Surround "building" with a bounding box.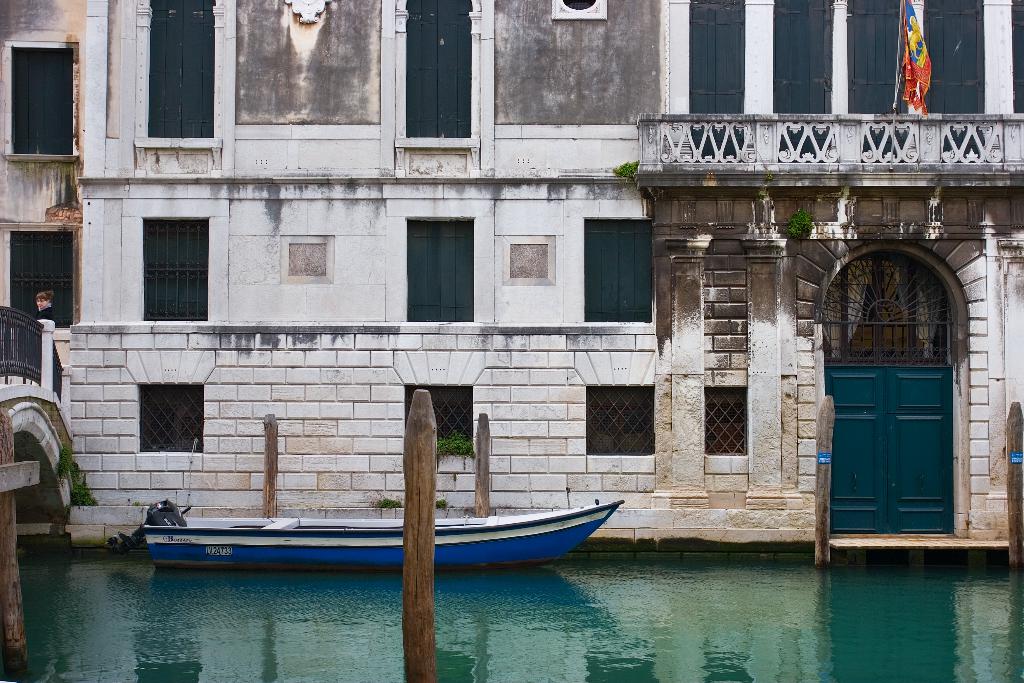
<region>0, 0, 1023, 562</region>.
